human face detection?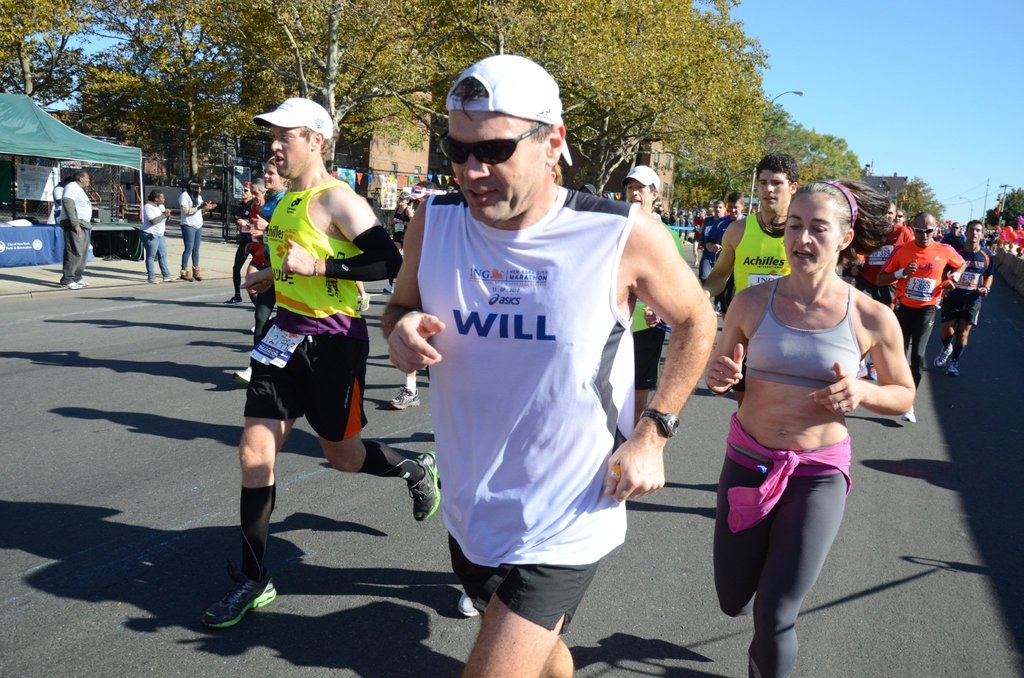
(715, 202, 724, 215)
